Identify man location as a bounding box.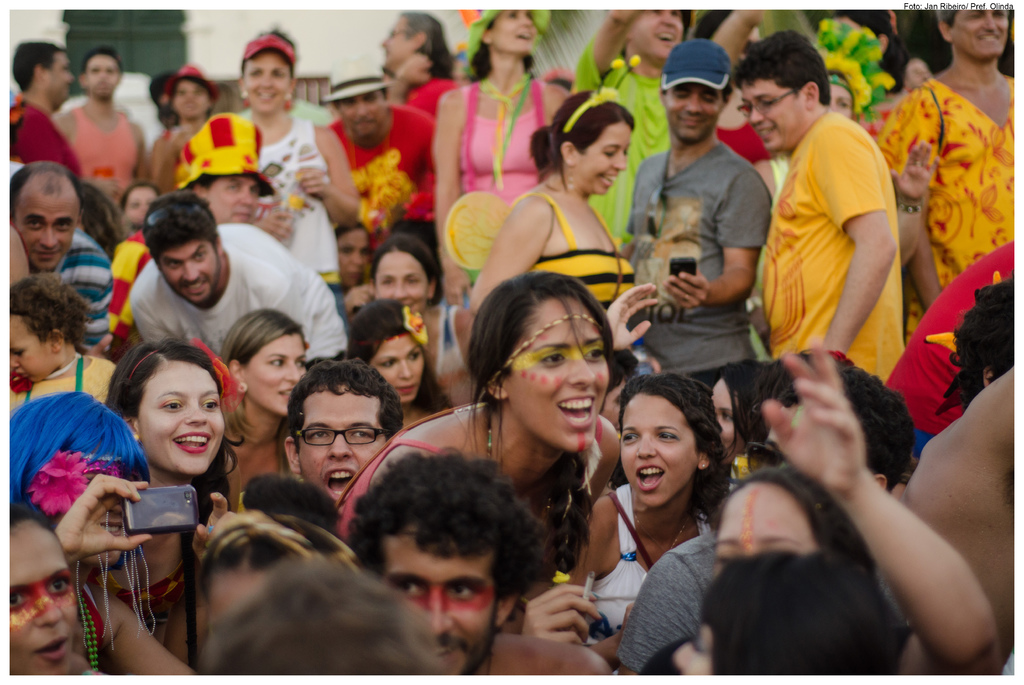
2, 160, 112, 352.
